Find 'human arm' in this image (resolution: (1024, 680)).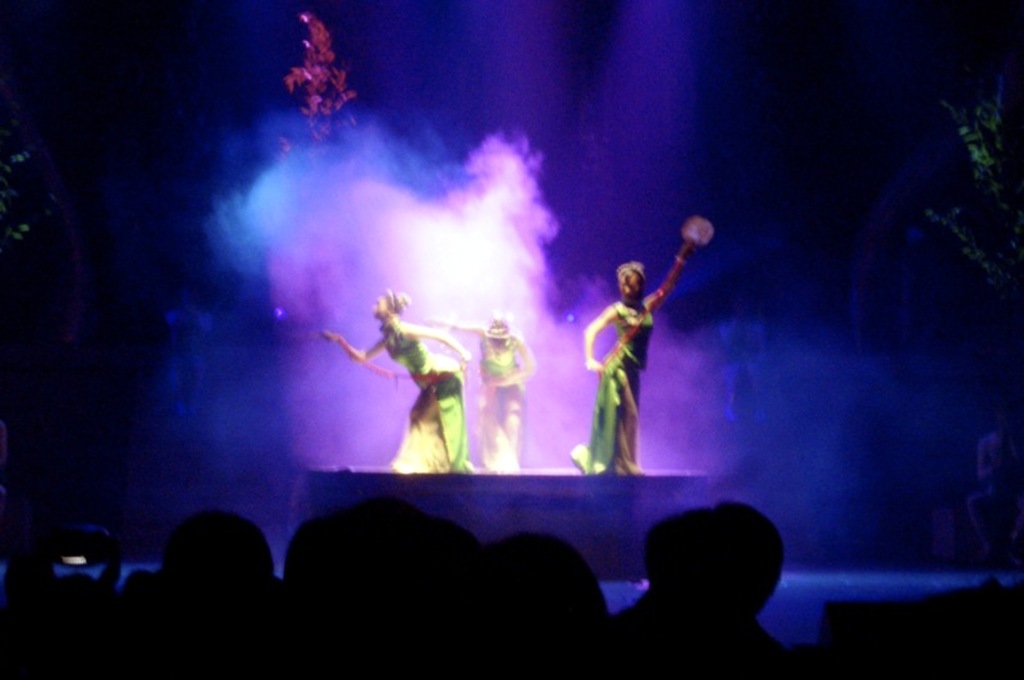
[573, 305, 616, 371].
